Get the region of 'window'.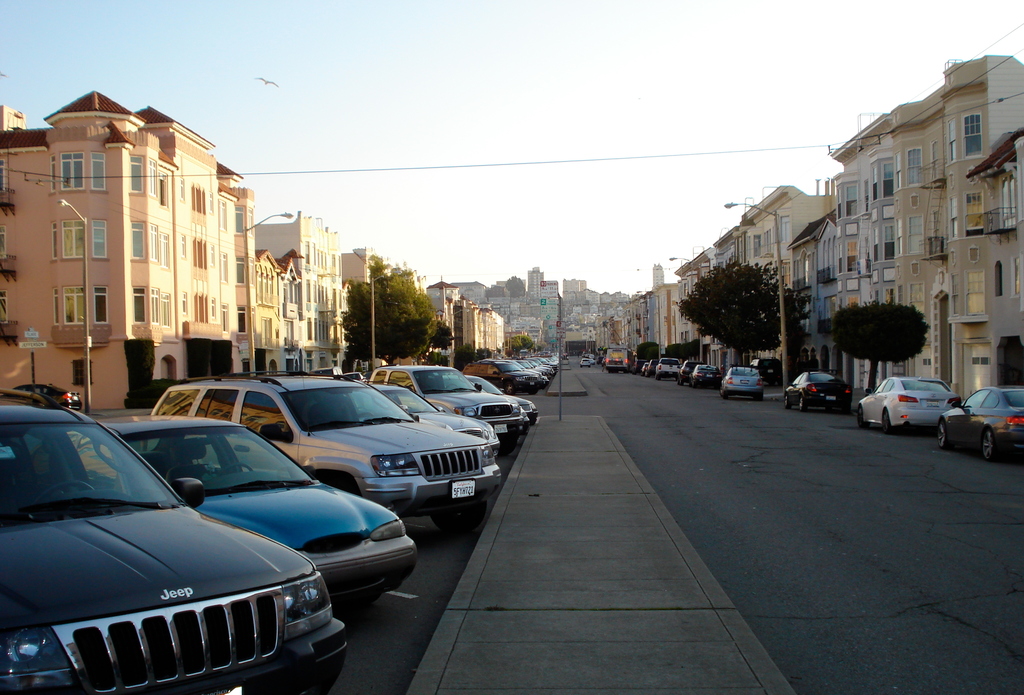
detection(221, 252, 228, 284).
